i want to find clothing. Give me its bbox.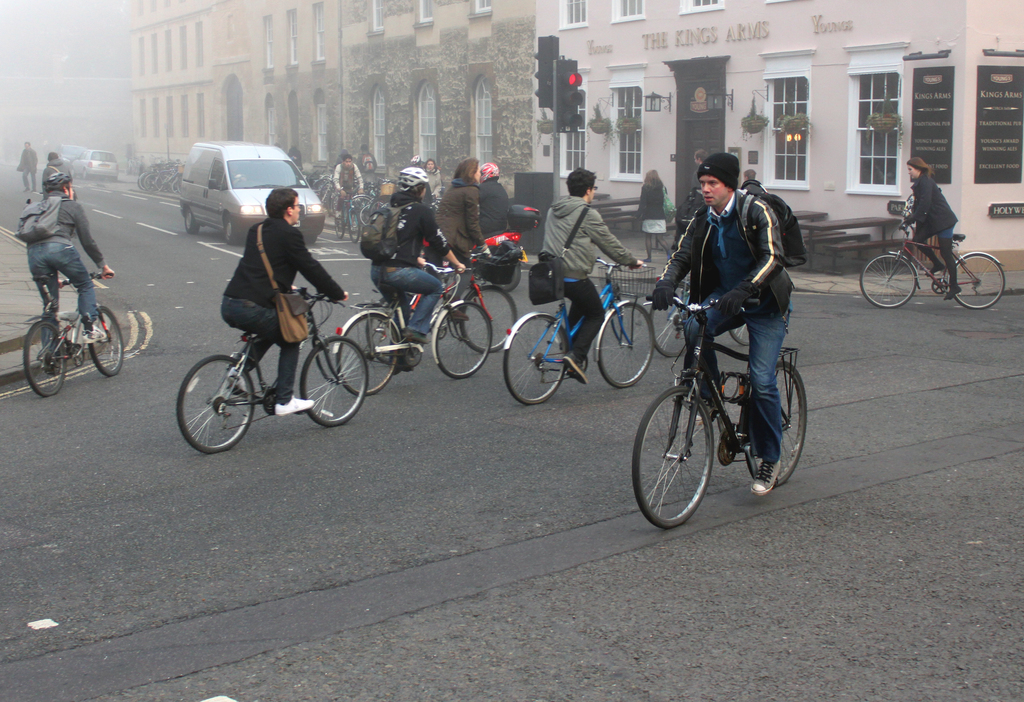
region(212, 214, 340, 398).
